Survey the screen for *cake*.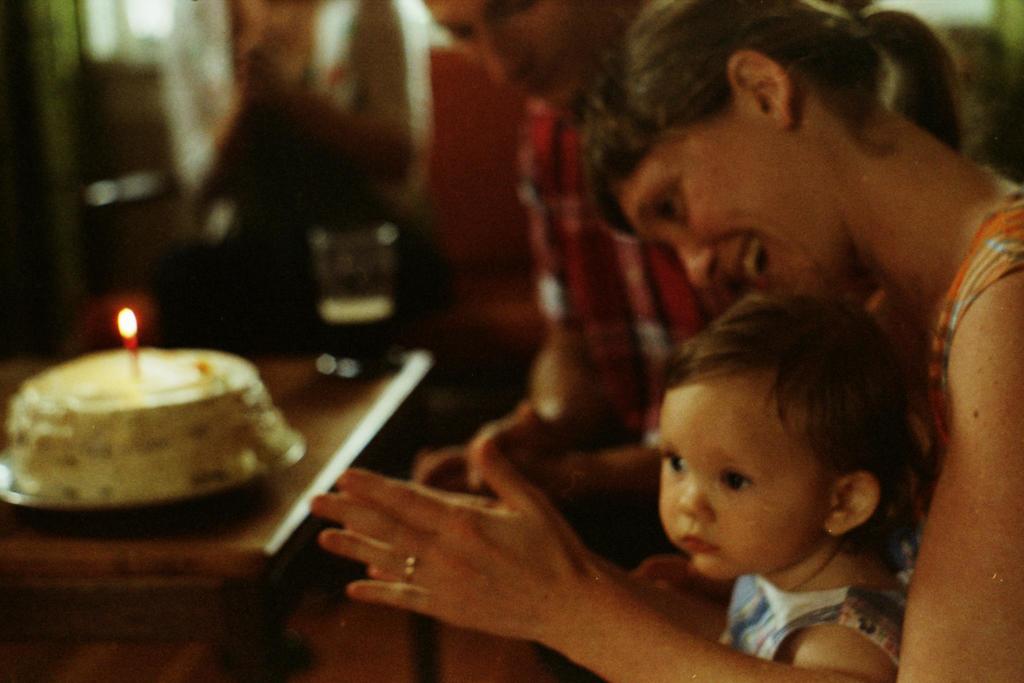
Survey found: crop(6, 349, 299, 505).
